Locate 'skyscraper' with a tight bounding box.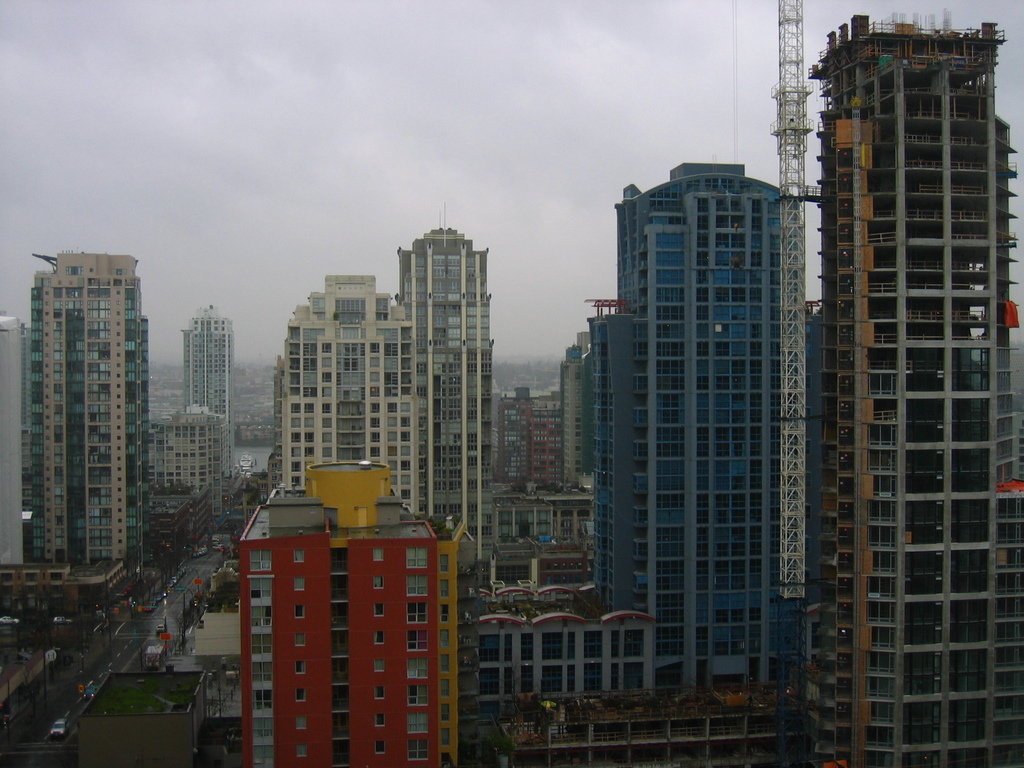
8/234/164/598.
